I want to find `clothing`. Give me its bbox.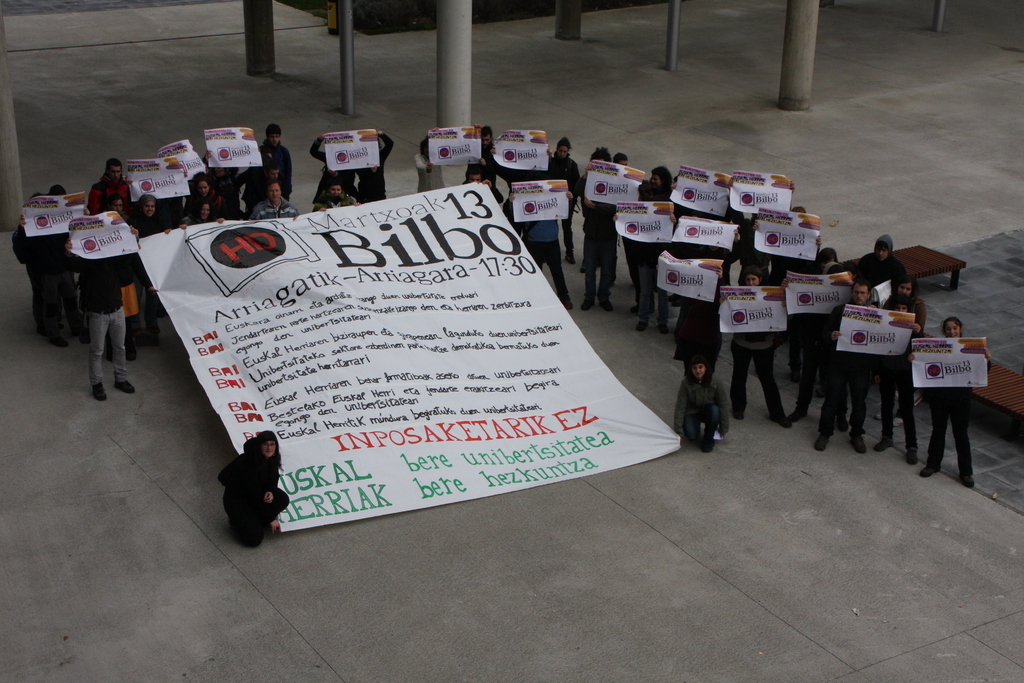
bbox=[786, 339, 850, 420].
